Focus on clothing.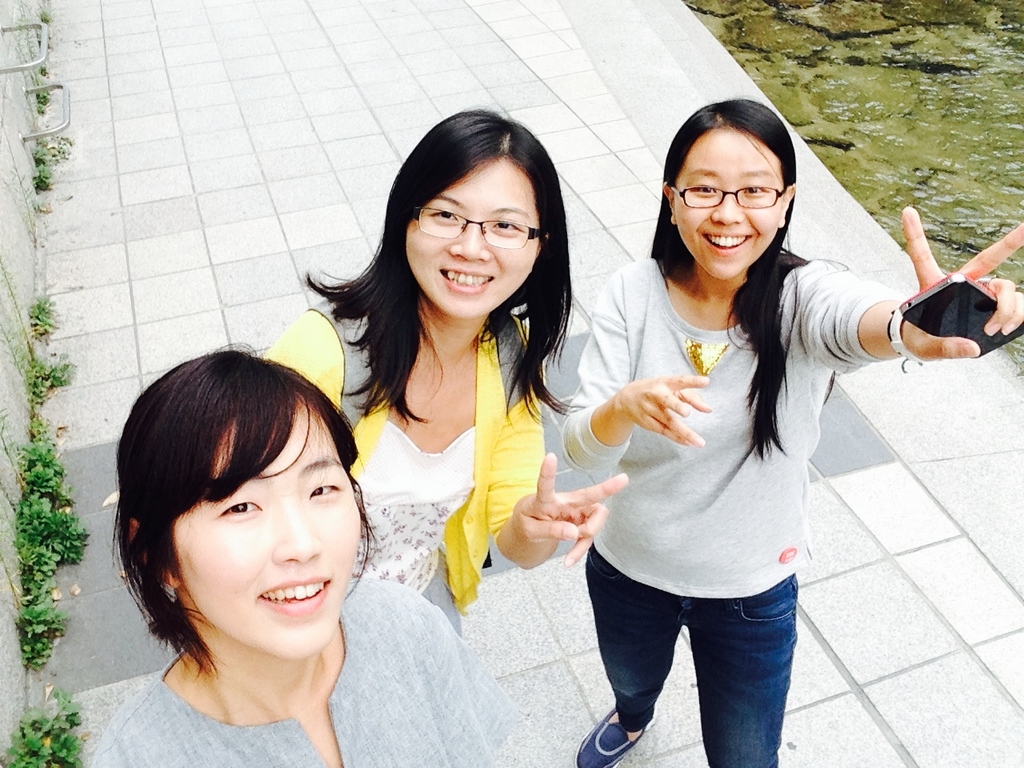
Focused at region(87, 578, 523, 767).
